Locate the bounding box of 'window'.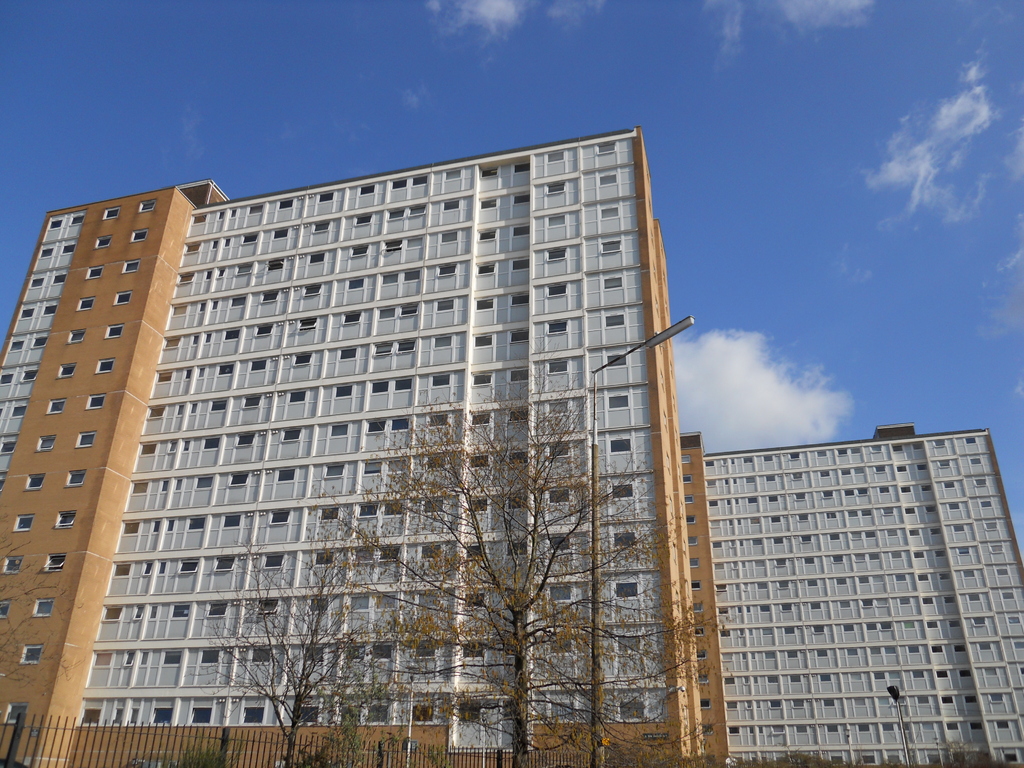
Bounding box: l=1, t=439, r=16, b=455.
